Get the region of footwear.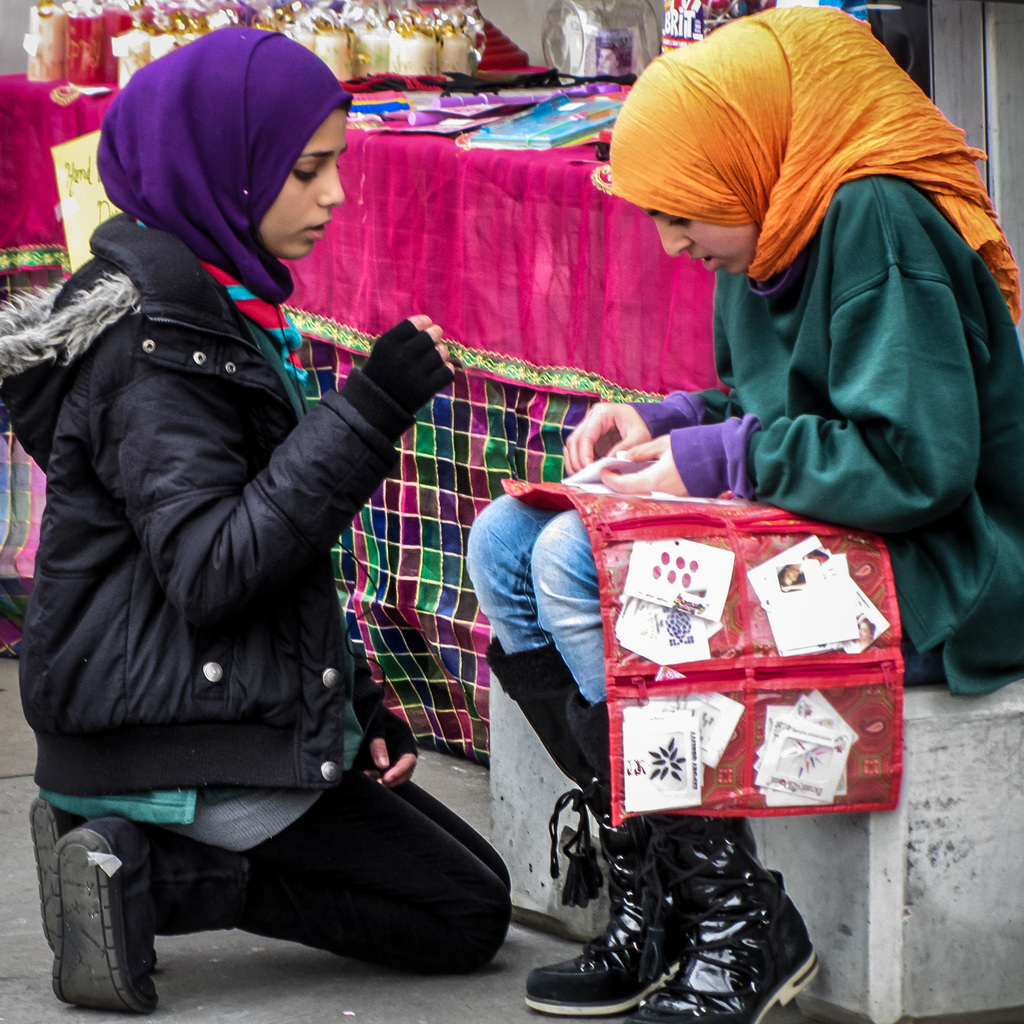
pyautogui.locateOnScreen(593, 822, 849, 1023).
